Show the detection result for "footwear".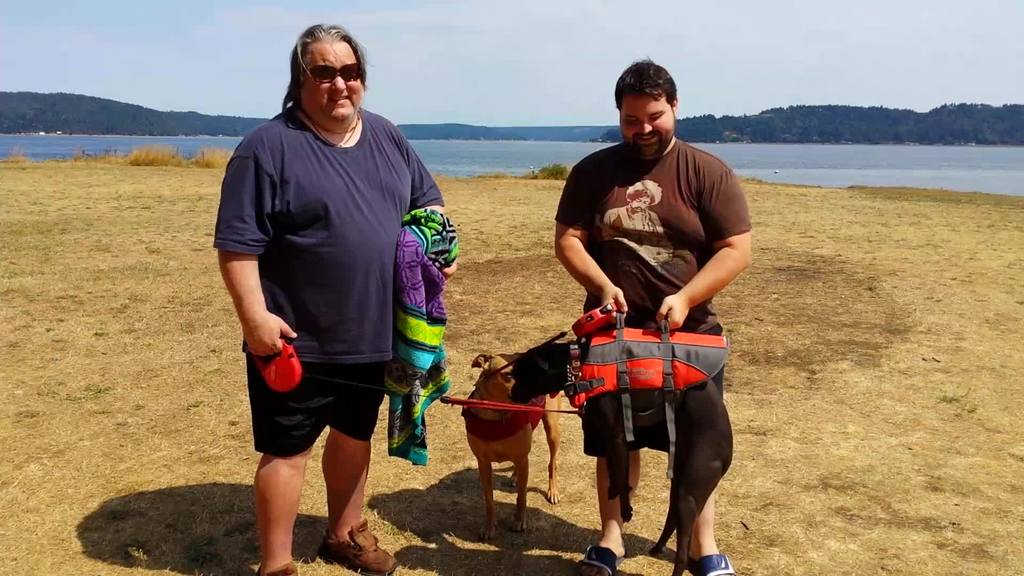
<region>682, 554, 734, 575</region>.
